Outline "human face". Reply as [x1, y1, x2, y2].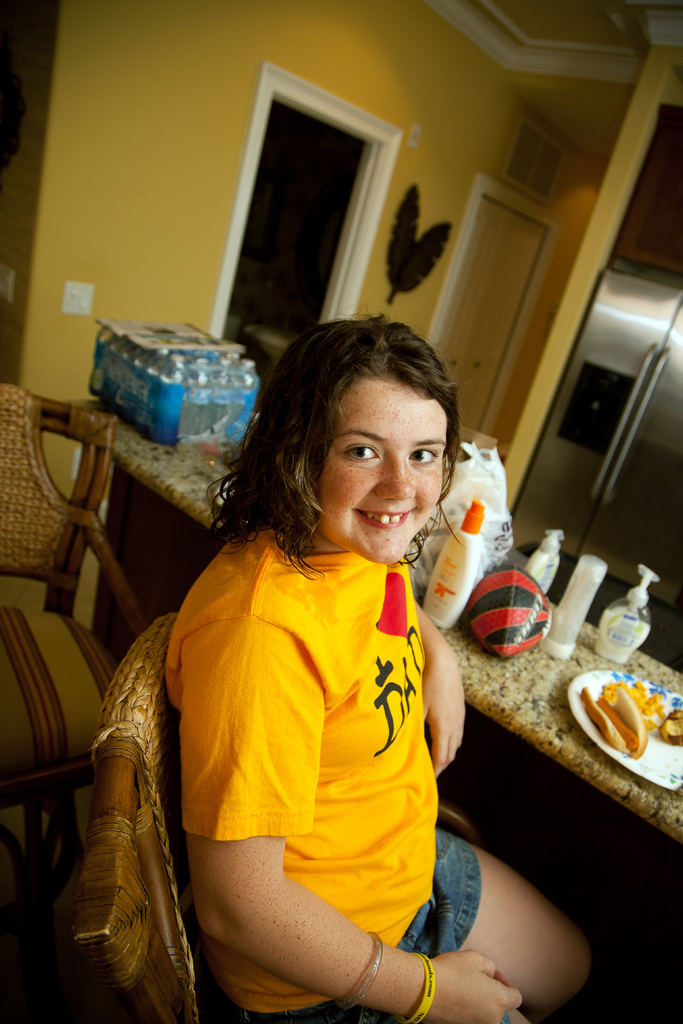
[316, 371, 449, 568].
